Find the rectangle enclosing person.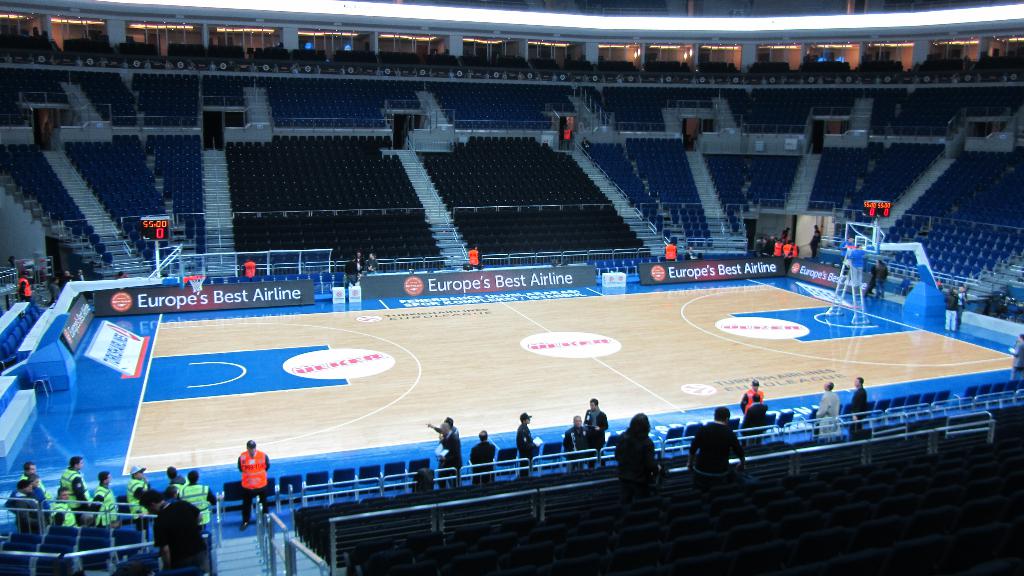
bbox(514, 408, 545, 482).
